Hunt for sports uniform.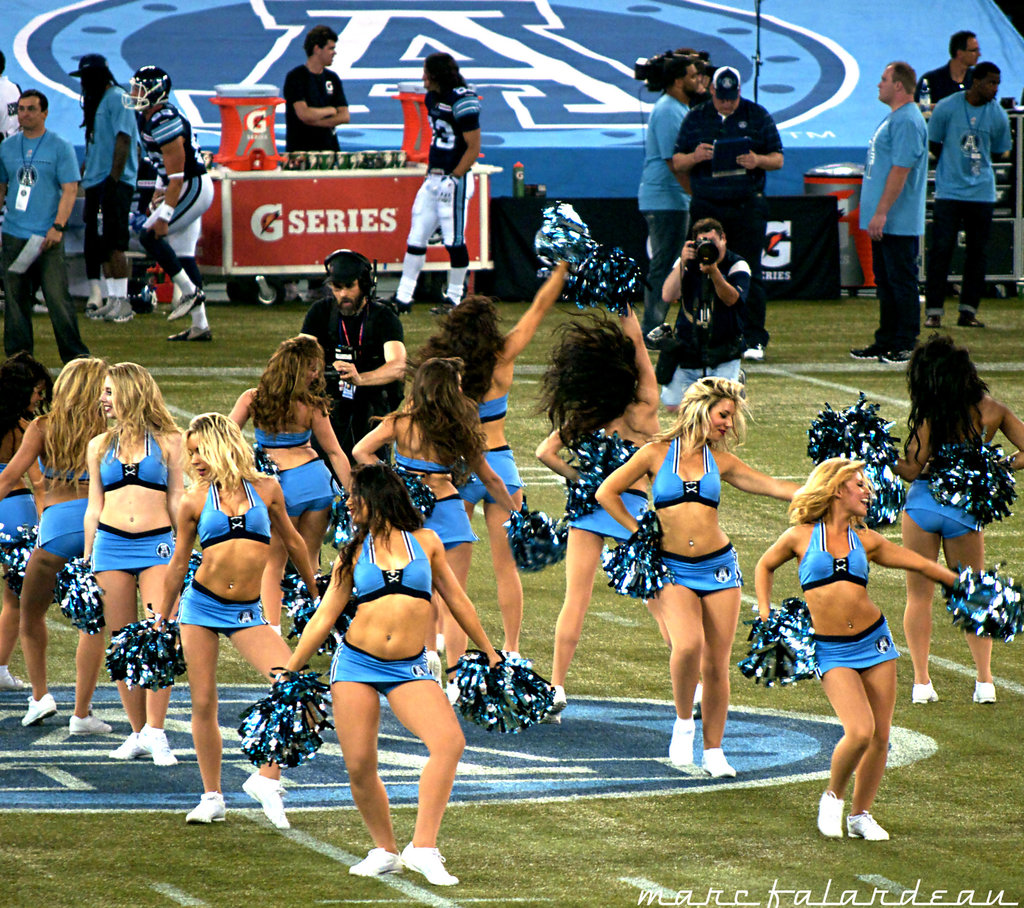
Hunted down at <region>396, 444, 446, 474</region>.
